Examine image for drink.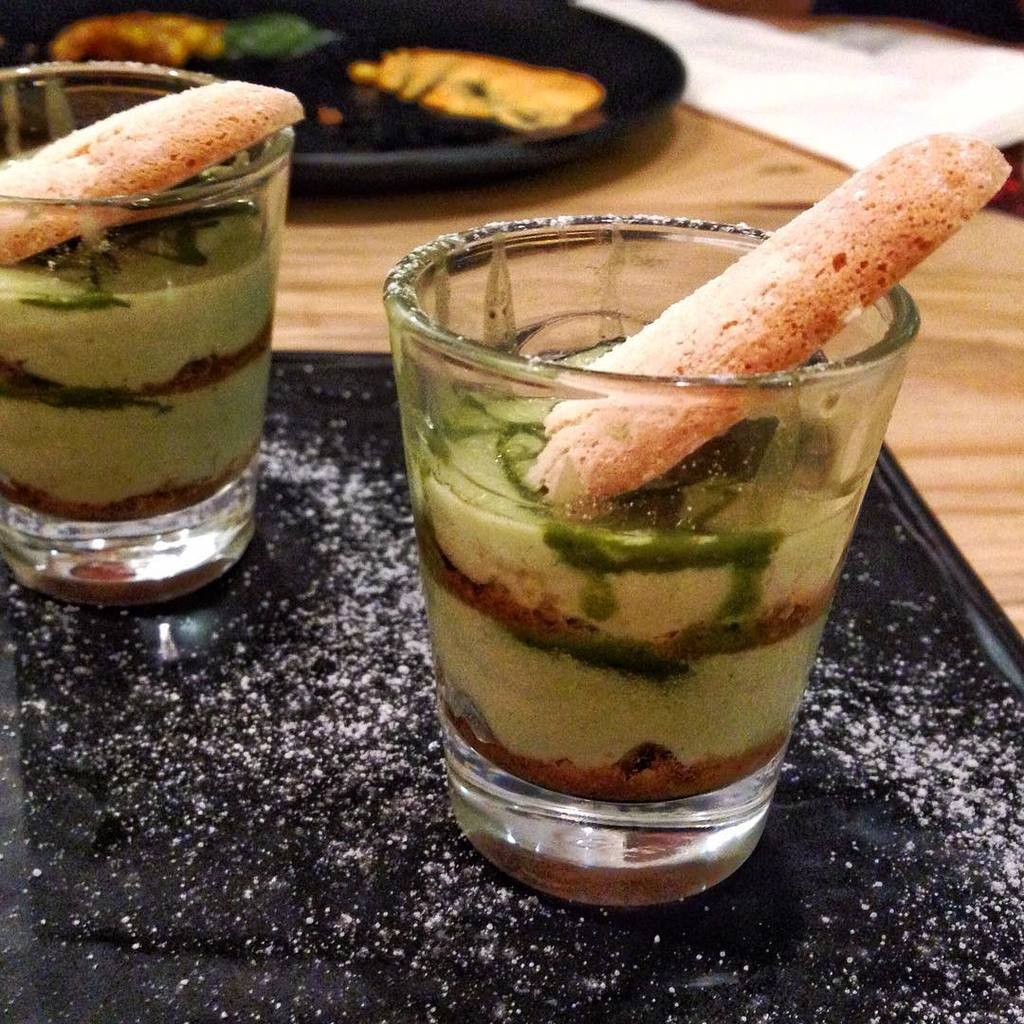
Examination result: BBox(400, 182, 943, 876).
